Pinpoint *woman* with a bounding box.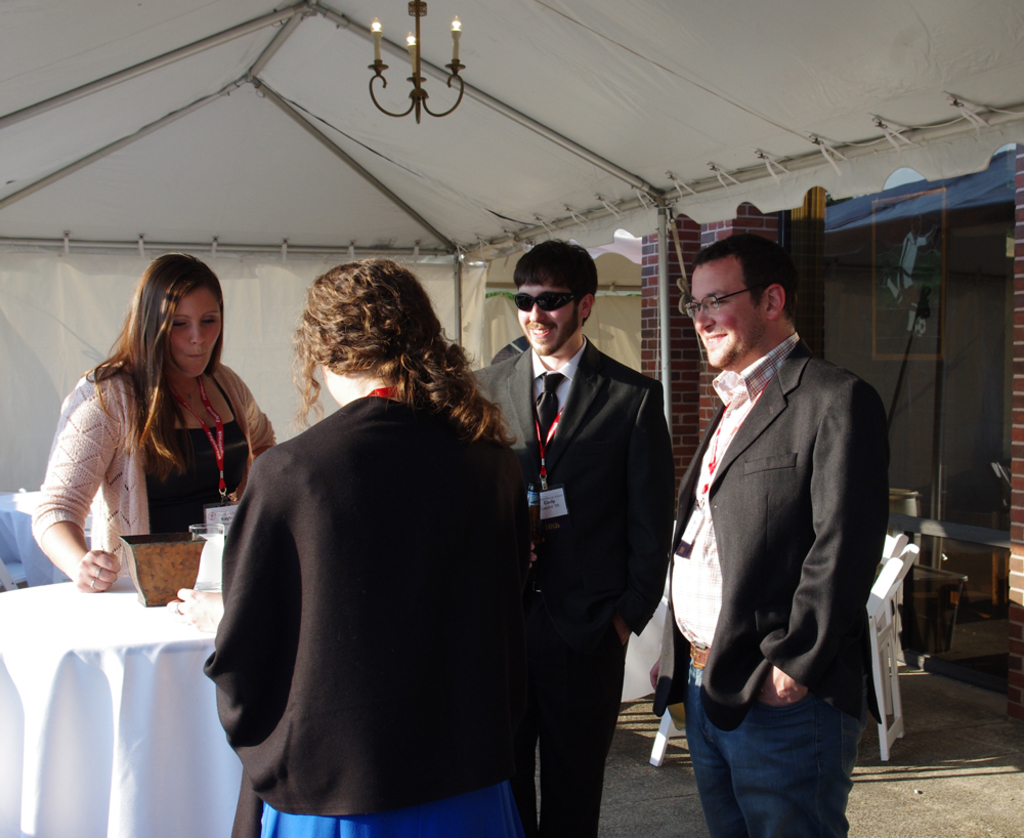
box=[221, 247, 510, 837].
